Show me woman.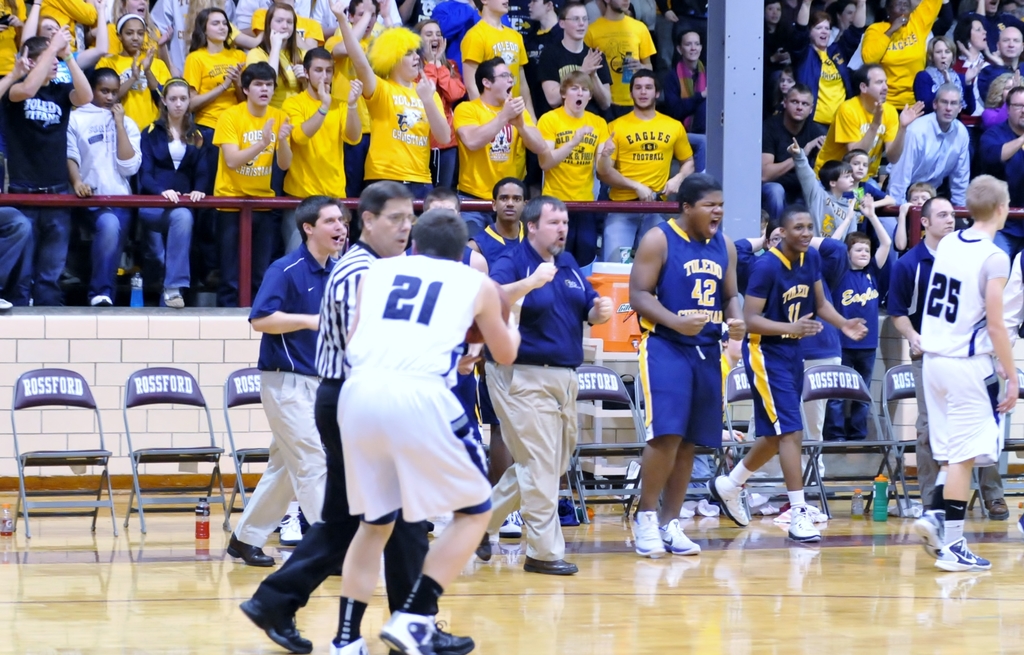
woman is here: region(58, 66, 143, 309).
